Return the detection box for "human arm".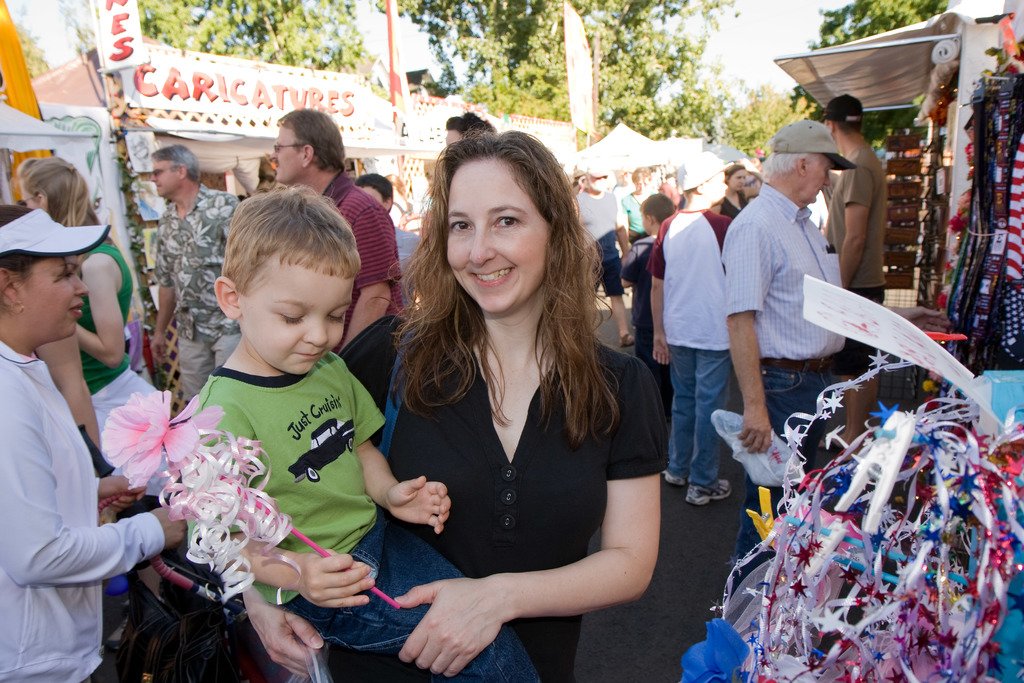
bbox=(8, 381, 206, 587).
